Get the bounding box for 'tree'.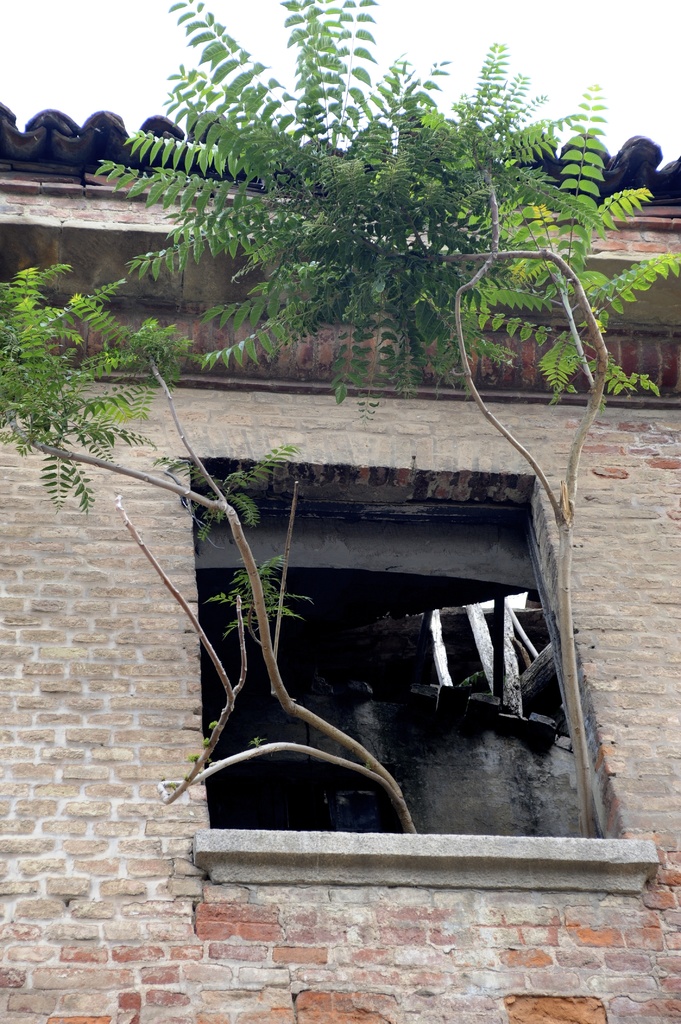
77, 0, 680, 840.
